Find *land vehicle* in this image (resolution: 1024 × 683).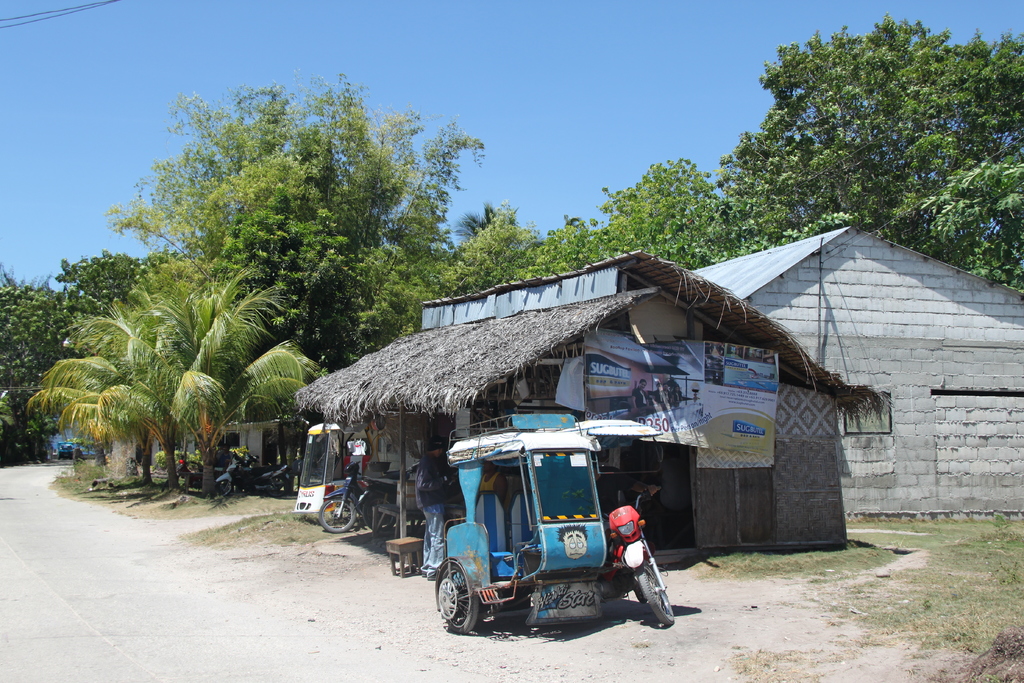
215 452 285 495.
